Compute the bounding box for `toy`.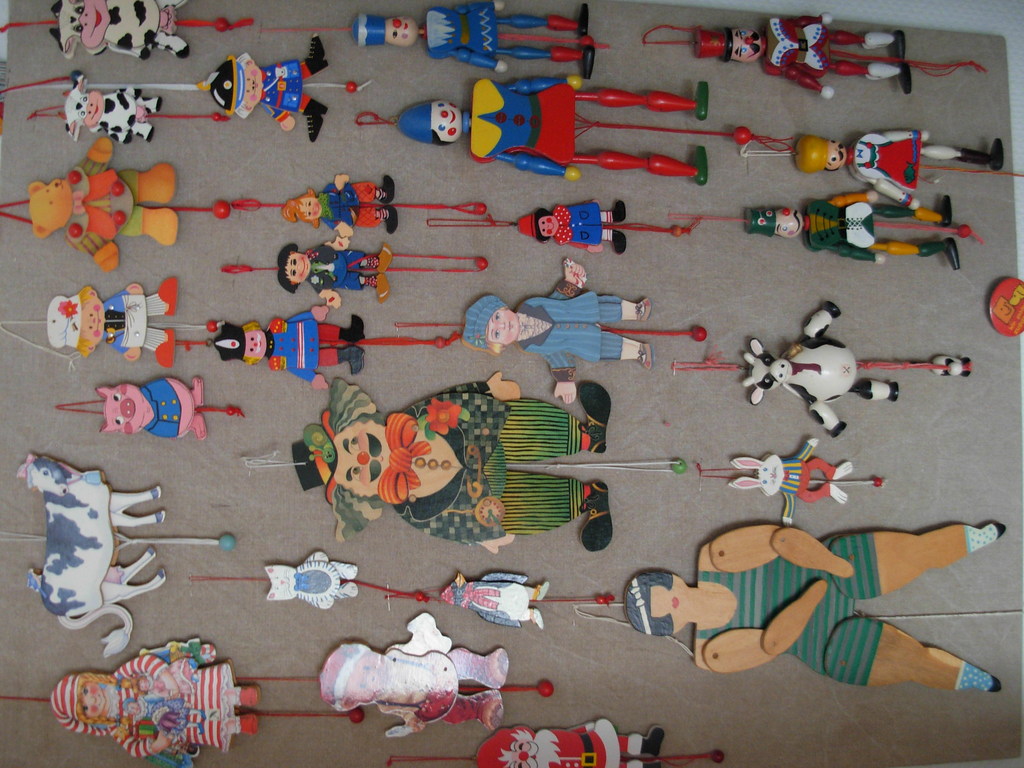
x1=280, y1=175, x2=400, y2=241.
